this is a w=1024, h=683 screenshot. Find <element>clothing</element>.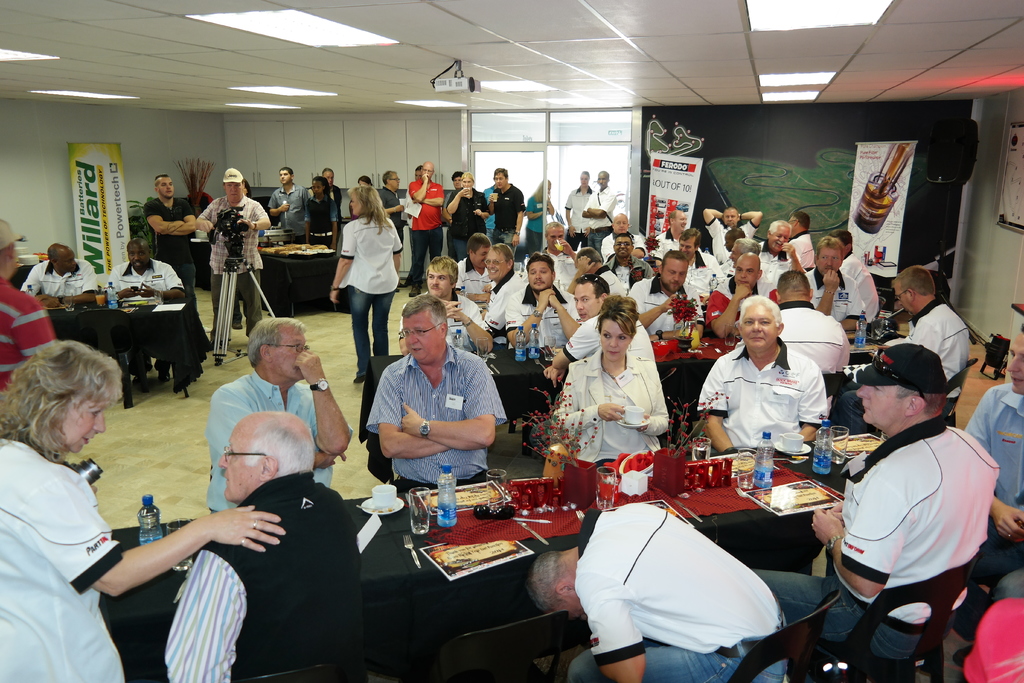
Bounding box: [524, 190, 548, 264].
